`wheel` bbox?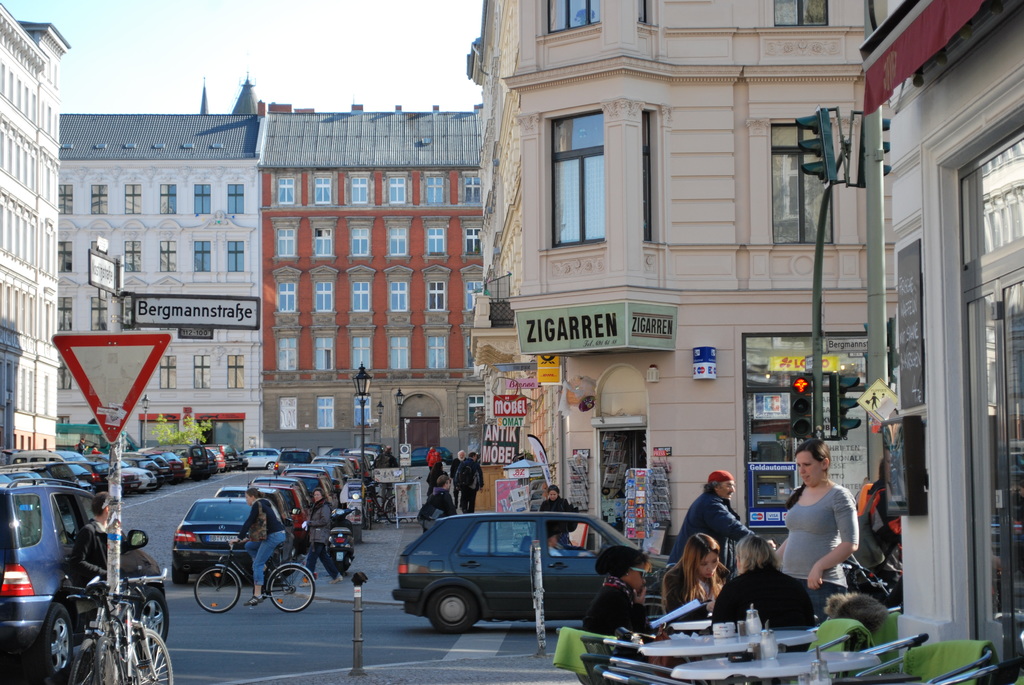
[x1=139, y1=588, x2=175, y2=669]
